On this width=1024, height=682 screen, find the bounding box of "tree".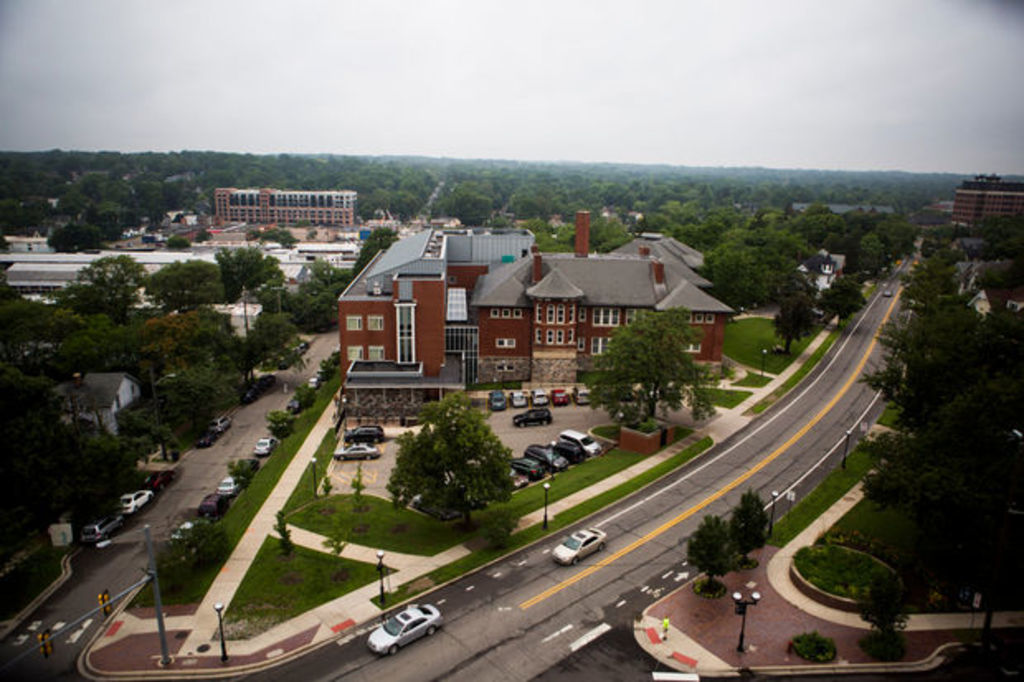
Bounding box: (left=53, top=286, right=78, bottom=340).
